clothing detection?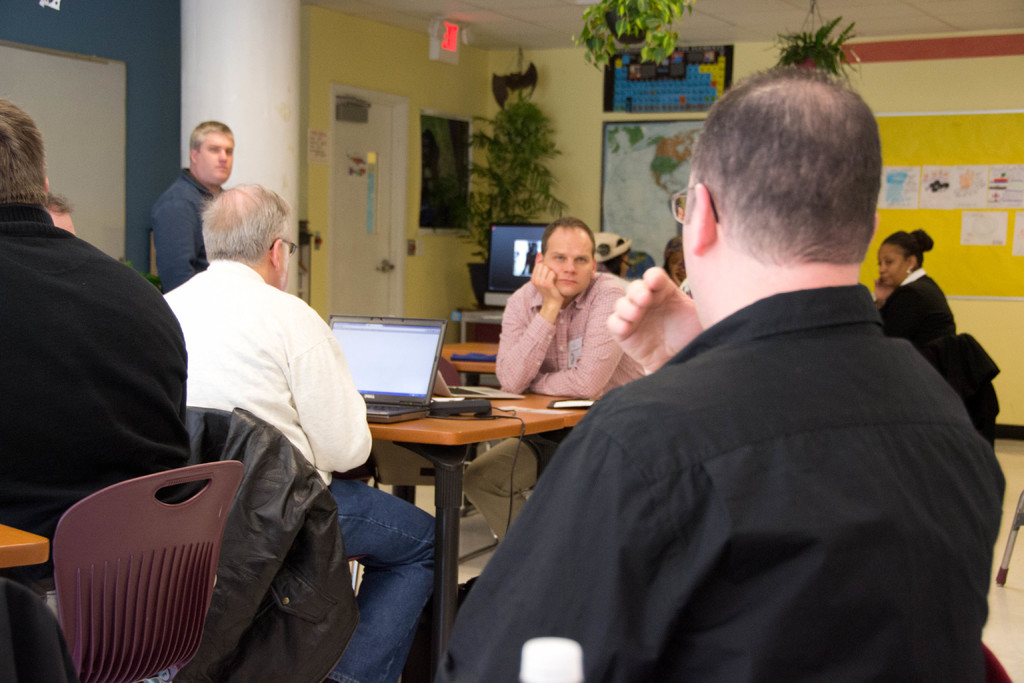
[x1=0, y1=206, x2=196, y2=579]
